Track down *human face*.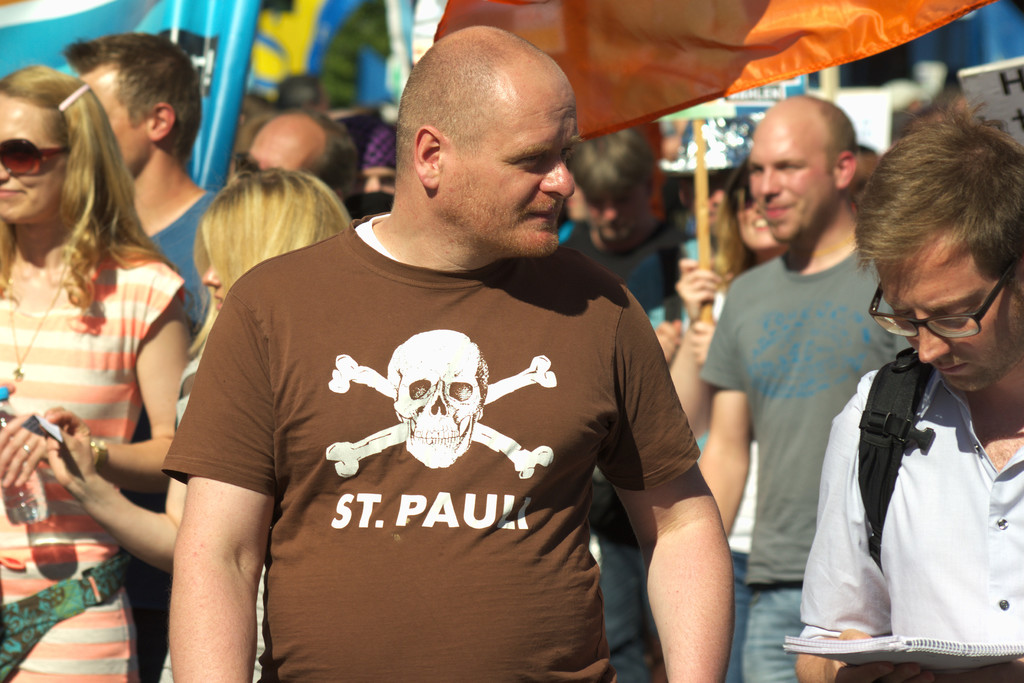
Tracked to 874, 263, 1023, 391.
